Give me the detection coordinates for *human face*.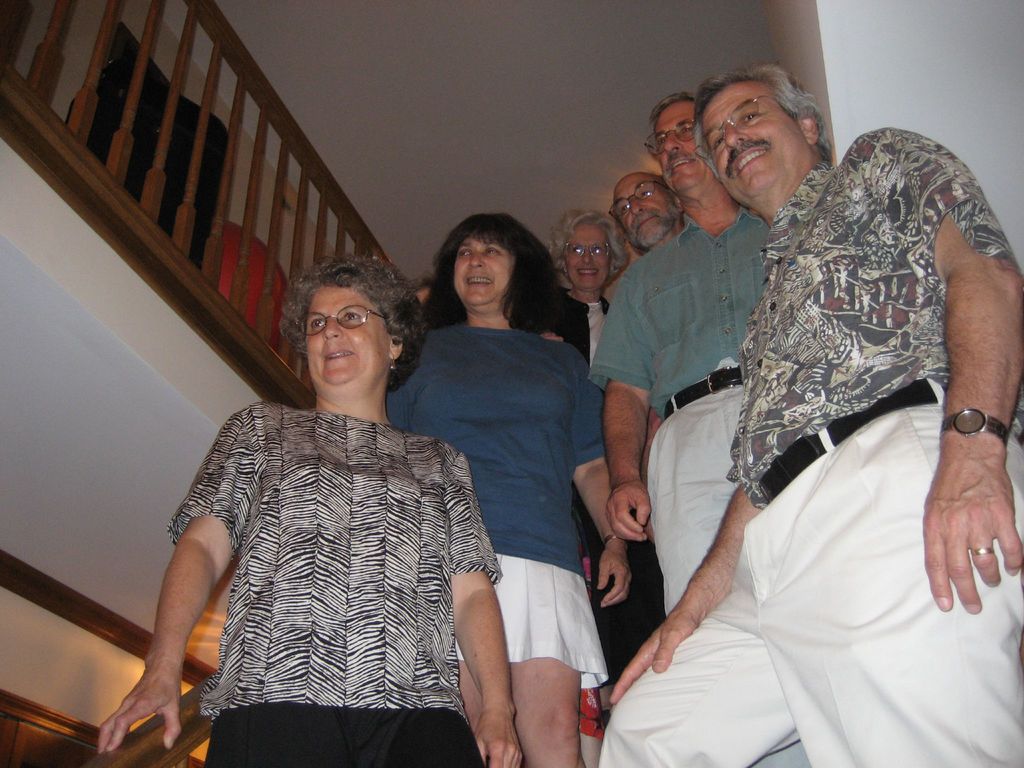
563,225,612,292.
